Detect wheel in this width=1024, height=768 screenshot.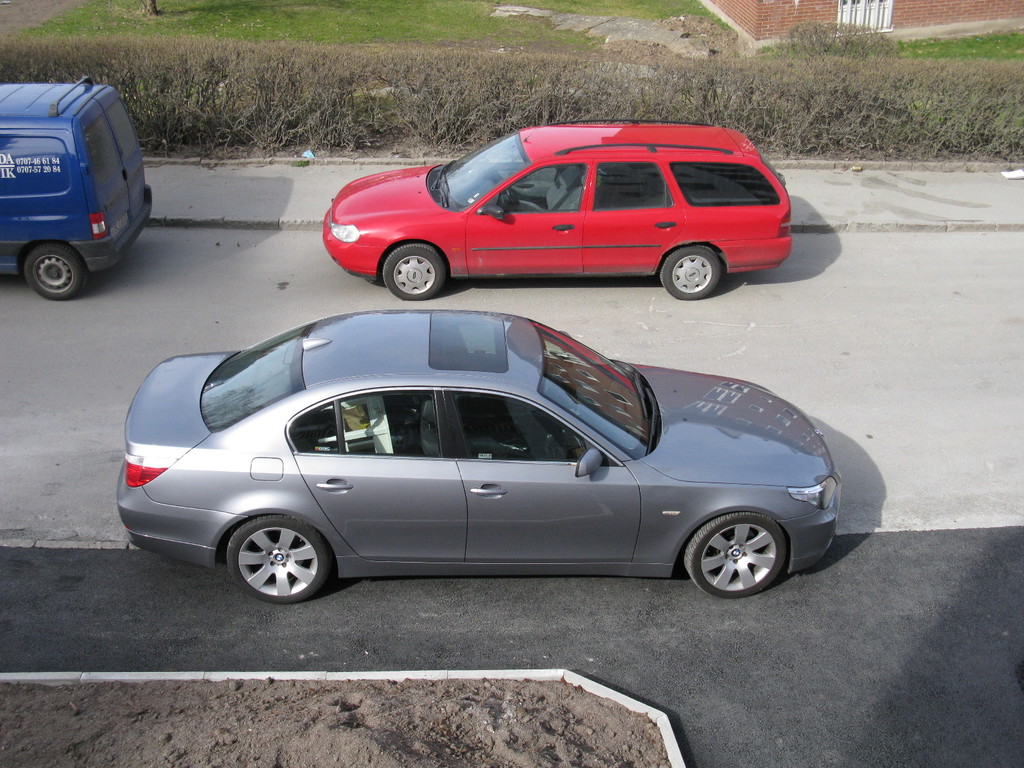
Detection: Rect(216, 512, 329, 599).
